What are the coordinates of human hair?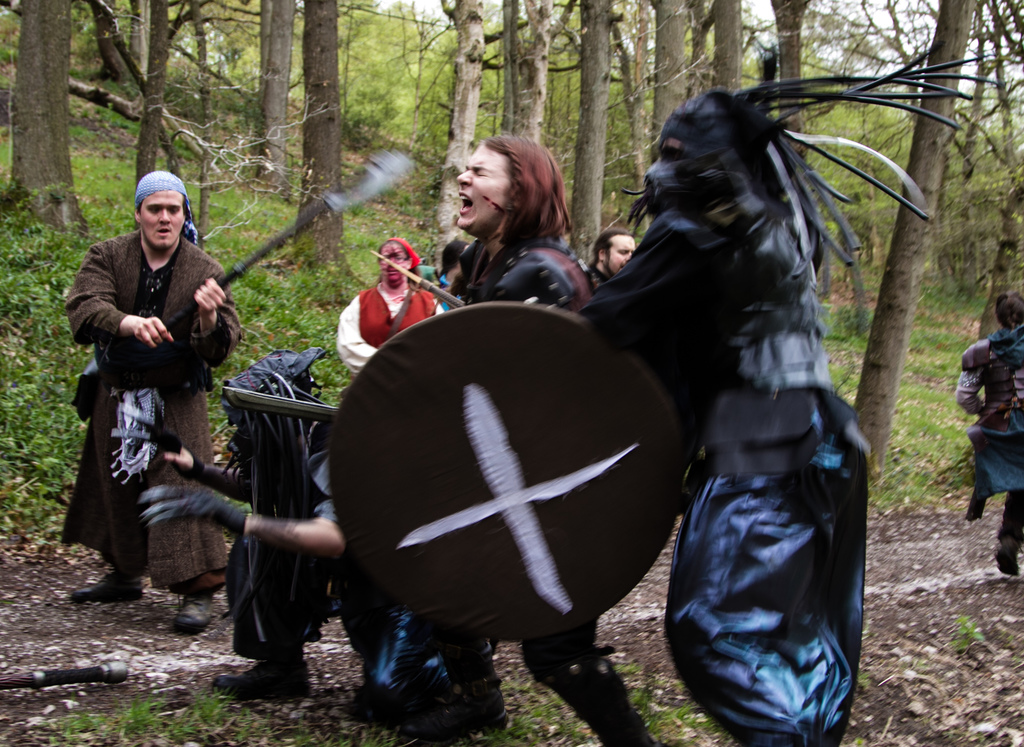
<box>588,227,624,268</box>.
